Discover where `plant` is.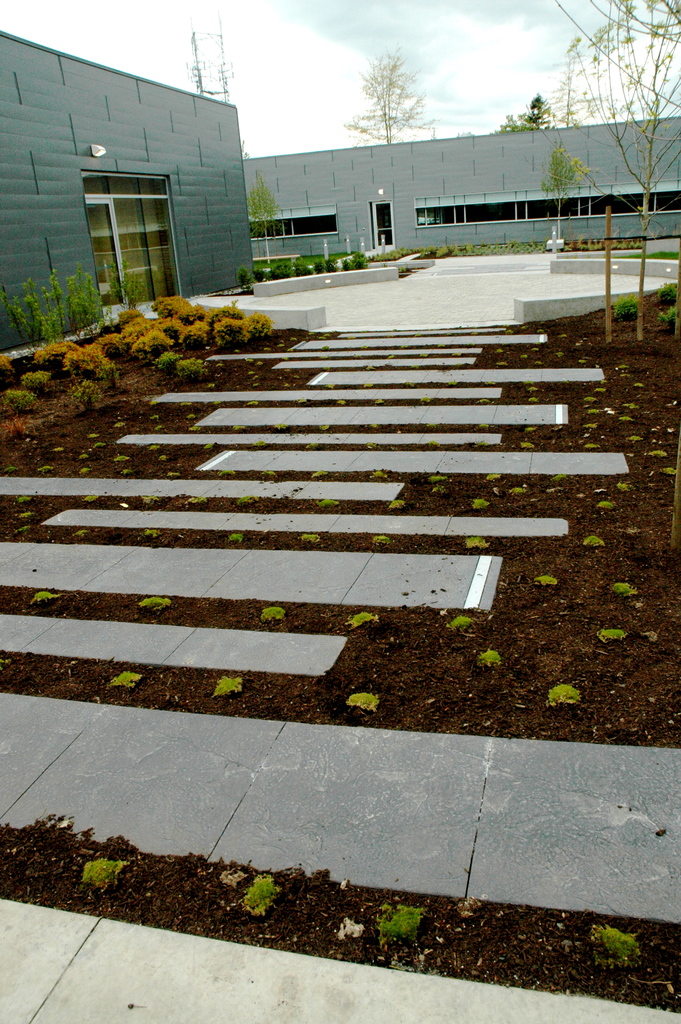
Discovered at select_region(617, 481, 627, 498).
